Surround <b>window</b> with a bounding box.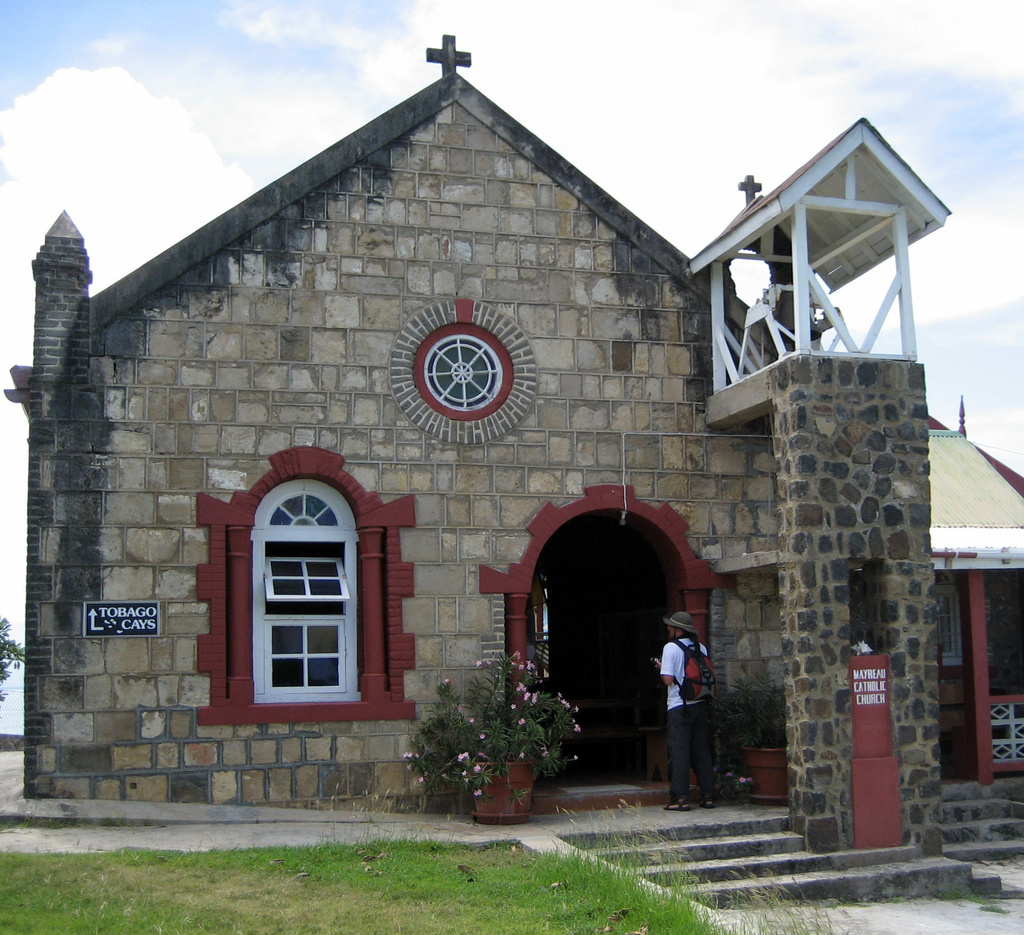
{"x1": 931, "y1": 573, "x2": 968, "y2": 683}.
